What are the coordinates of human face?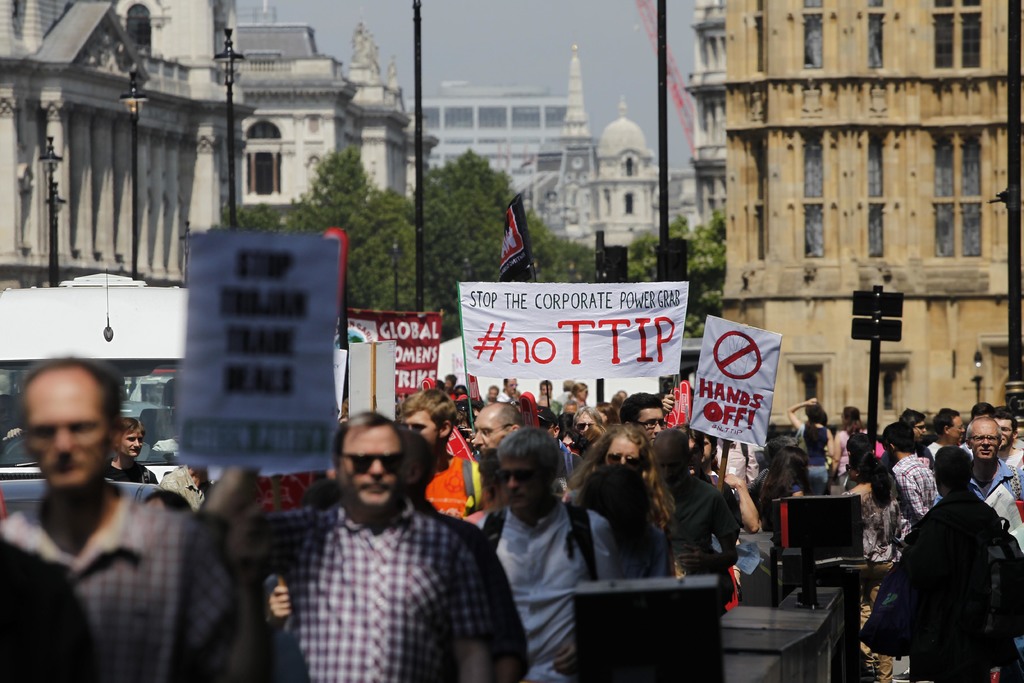
bbox=[26, 378, 110, 496].
